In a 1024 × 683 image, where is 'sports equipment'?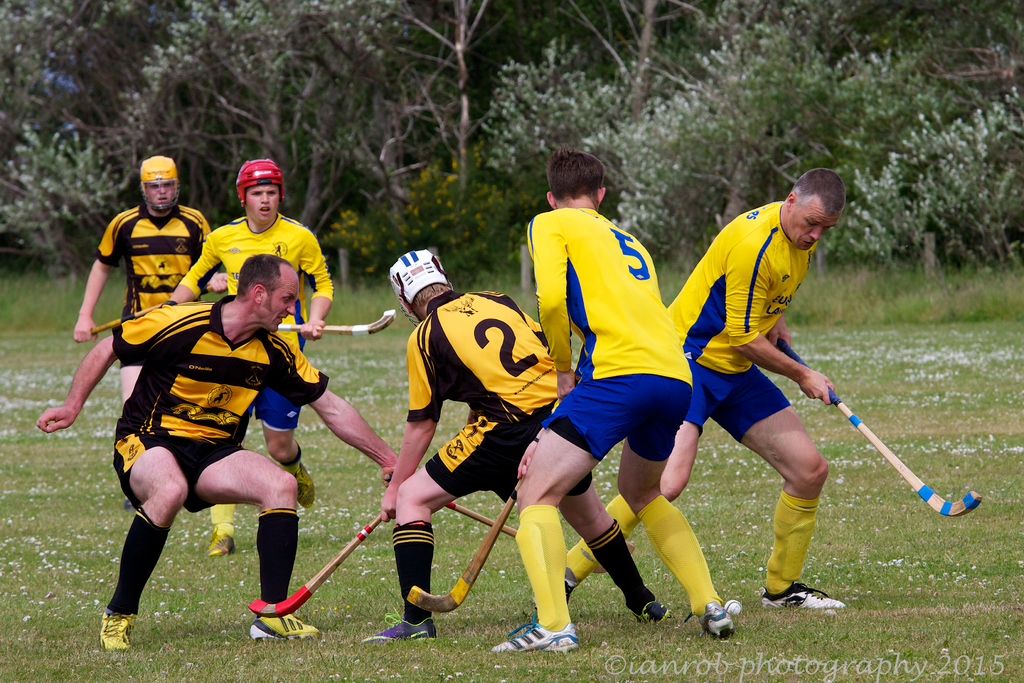
locate(725, 596, 743, 616).
